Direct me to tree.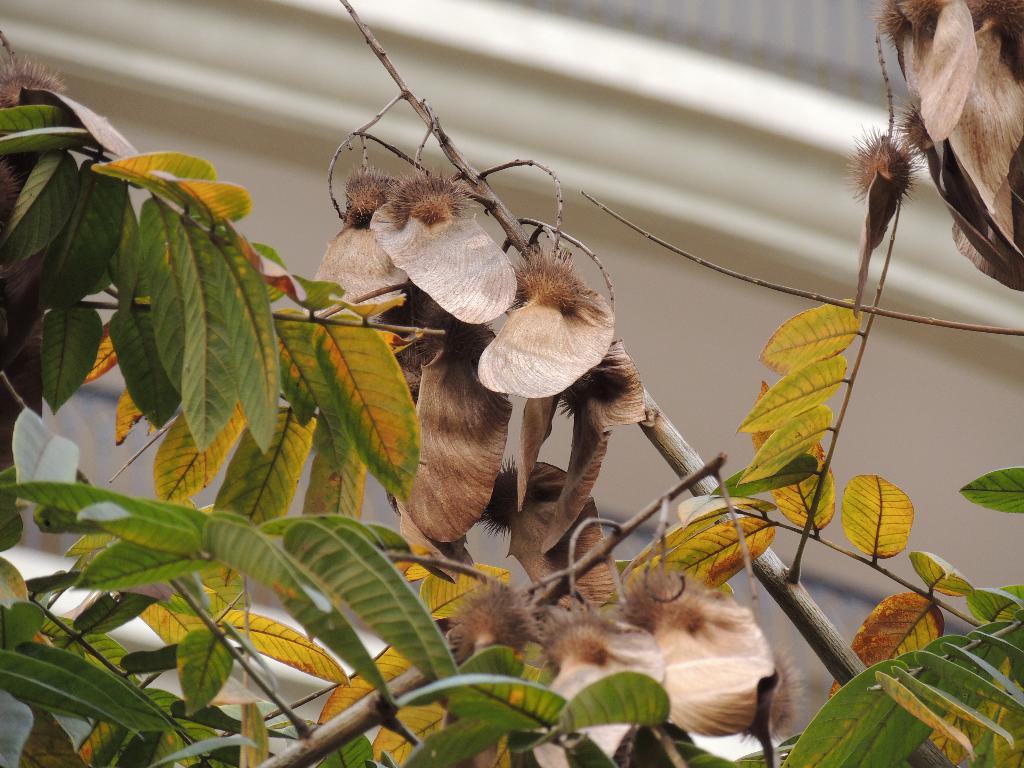
Direction: (x1=0, y1=1, x2=1023, y2=767).
